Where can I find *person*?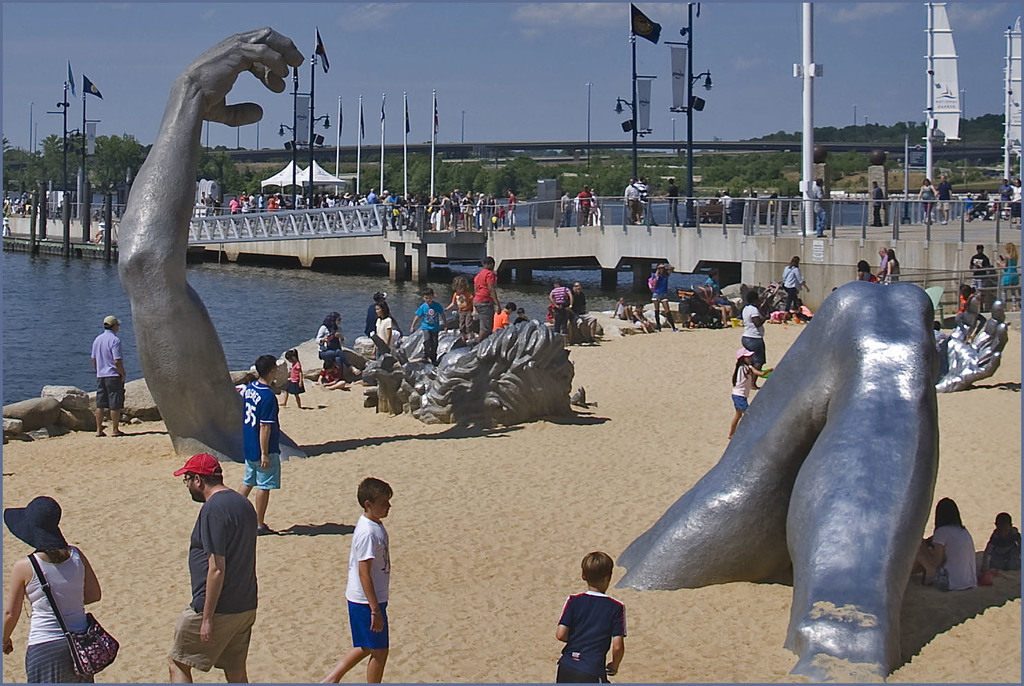
You can find it at {"left": 813, "top": 177, "right": 826, "bottom": 237}.
